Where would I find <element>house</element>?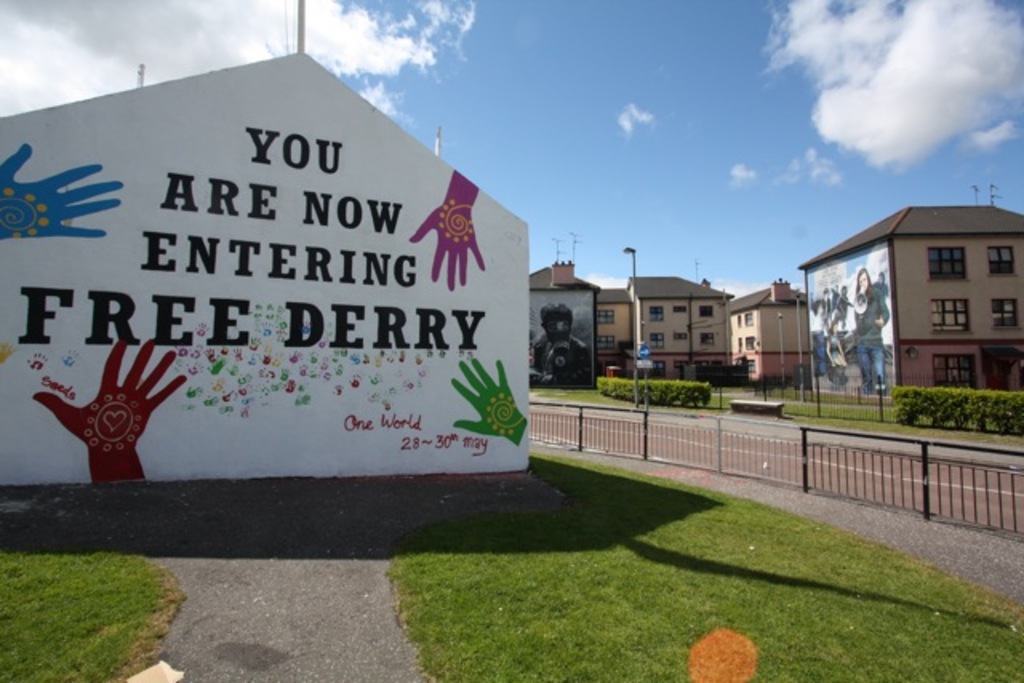
At bbox=(731, 274, 821, 389).
